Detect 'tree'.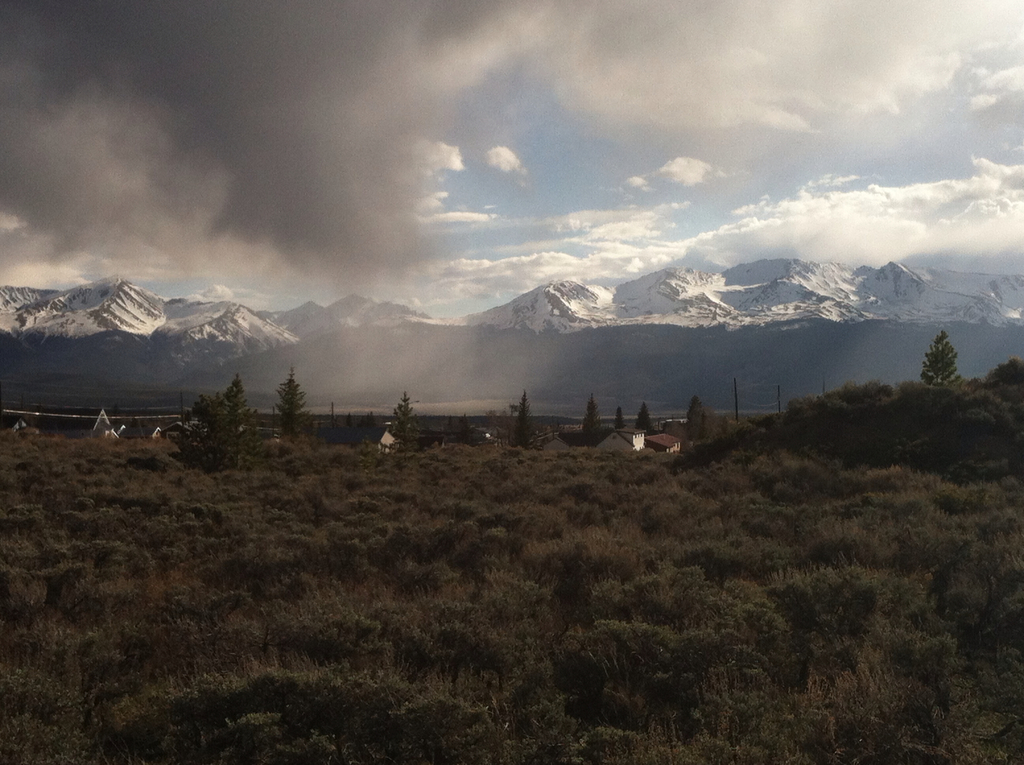
Detected at bbox=[921, 327, 966, 386].
